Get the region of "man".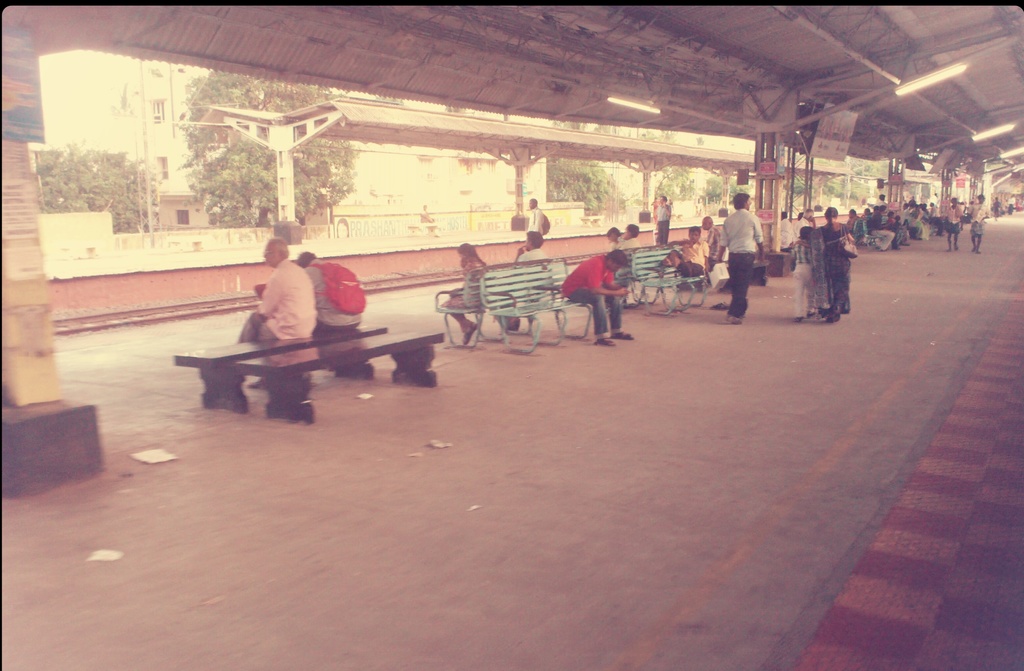
rect(614, 223, 641, 252).
